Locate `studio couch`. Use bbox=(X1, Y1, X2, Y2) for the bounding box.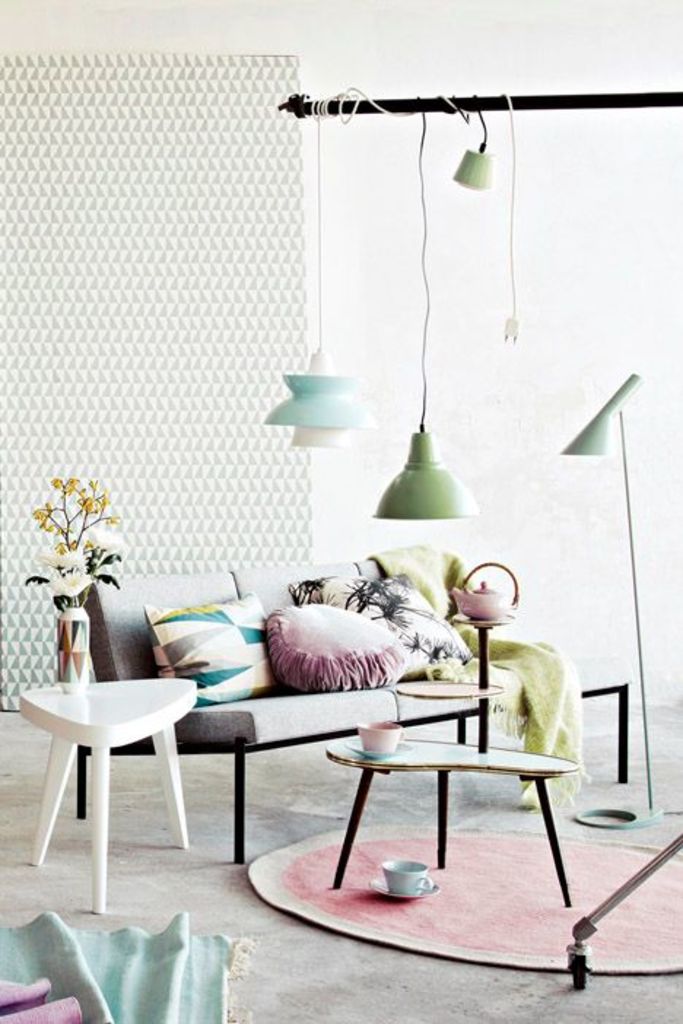
bbox=(39, 547, 635, 856).
